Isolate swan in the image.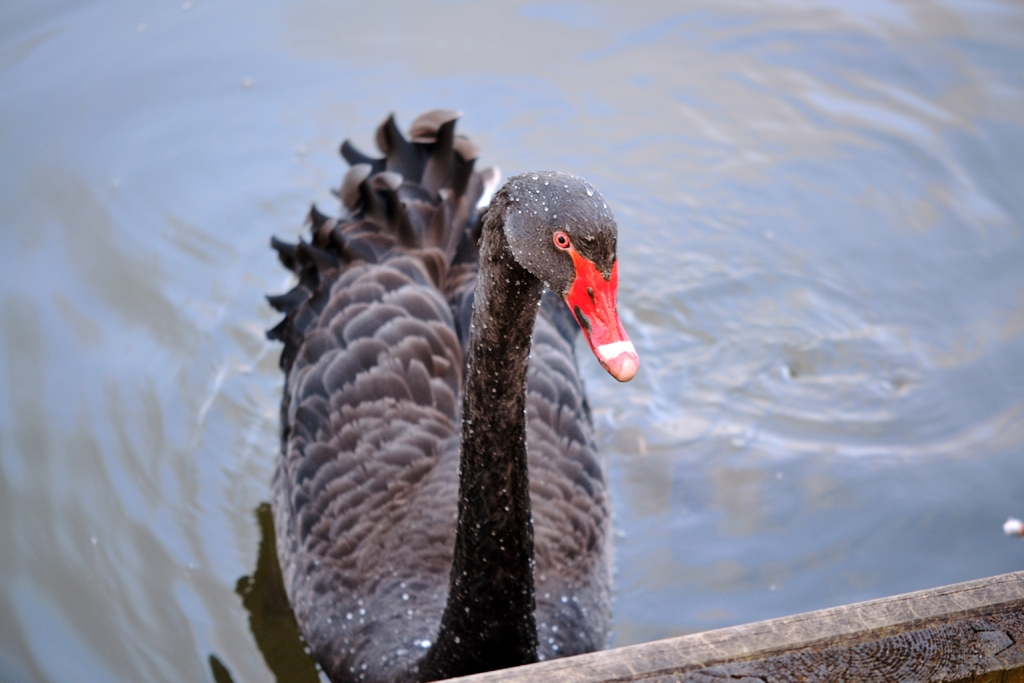
Isolated region: [269,108,642,669].
